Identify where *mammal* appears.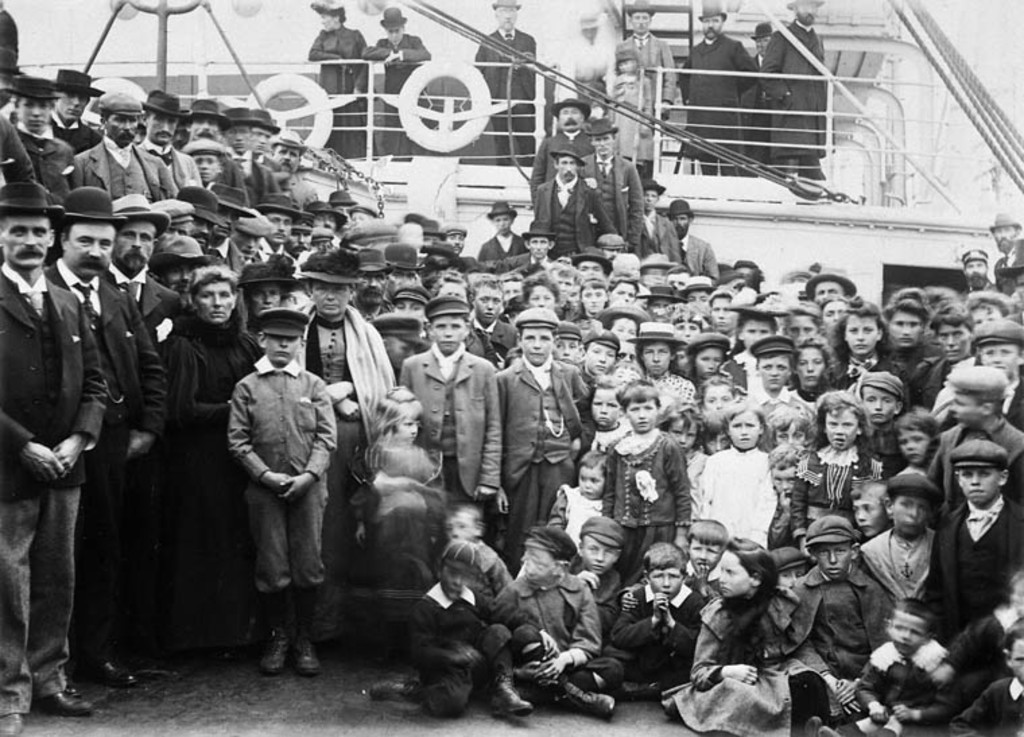
Appears at 610/50/653/168.
